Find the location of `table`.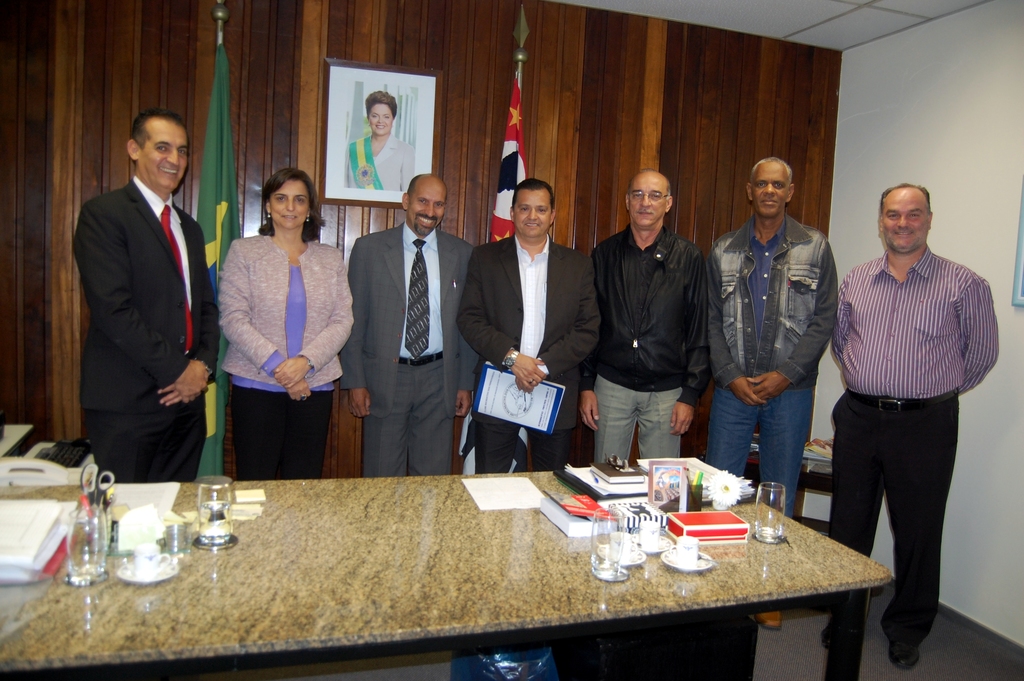
Location: 693, 443, 839, 541.
